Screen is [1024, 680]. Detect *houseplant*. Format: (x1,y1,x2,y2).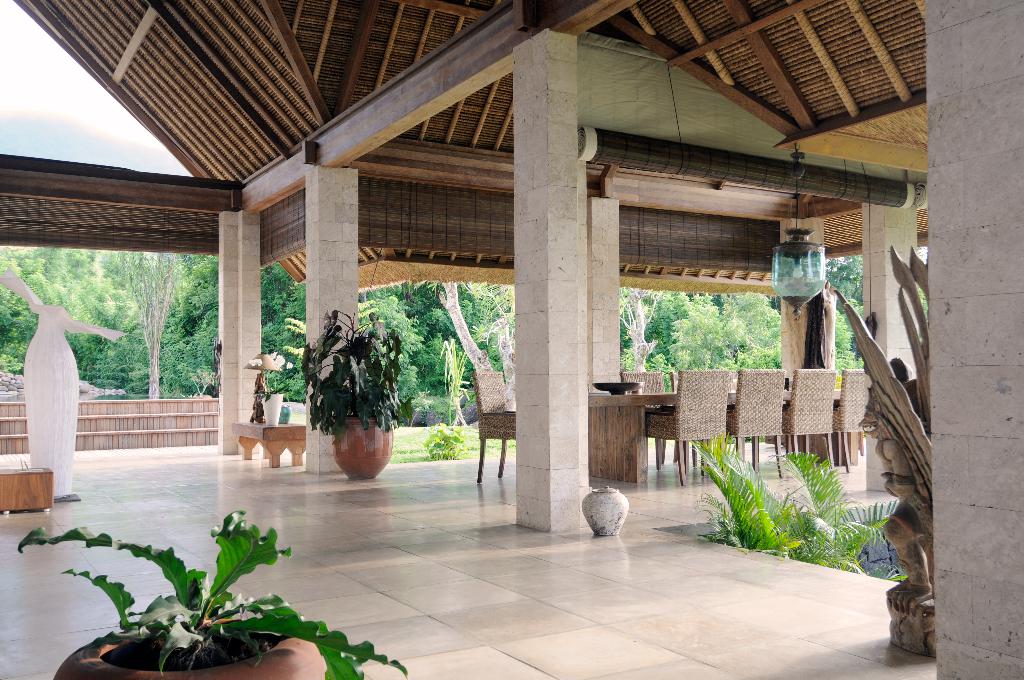
(294,307,420,476).
